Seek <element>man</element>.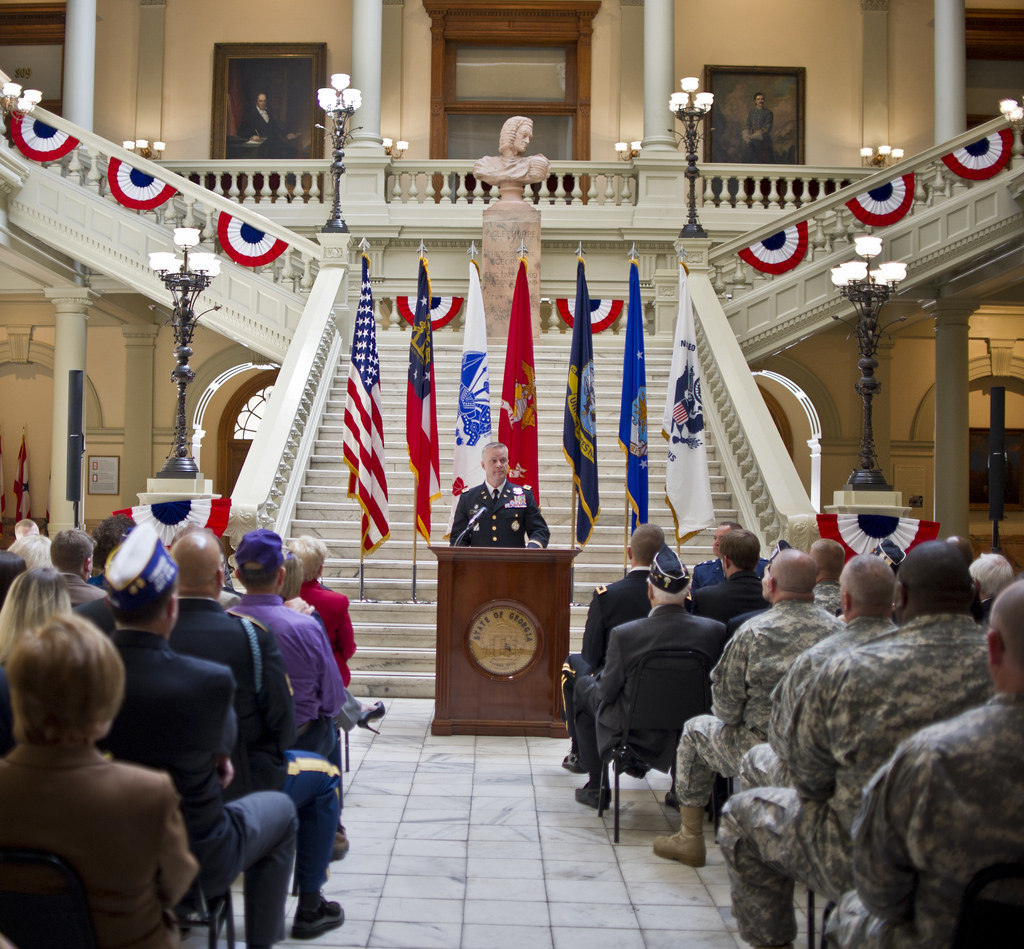
<box>690,527,776,626</box>.
